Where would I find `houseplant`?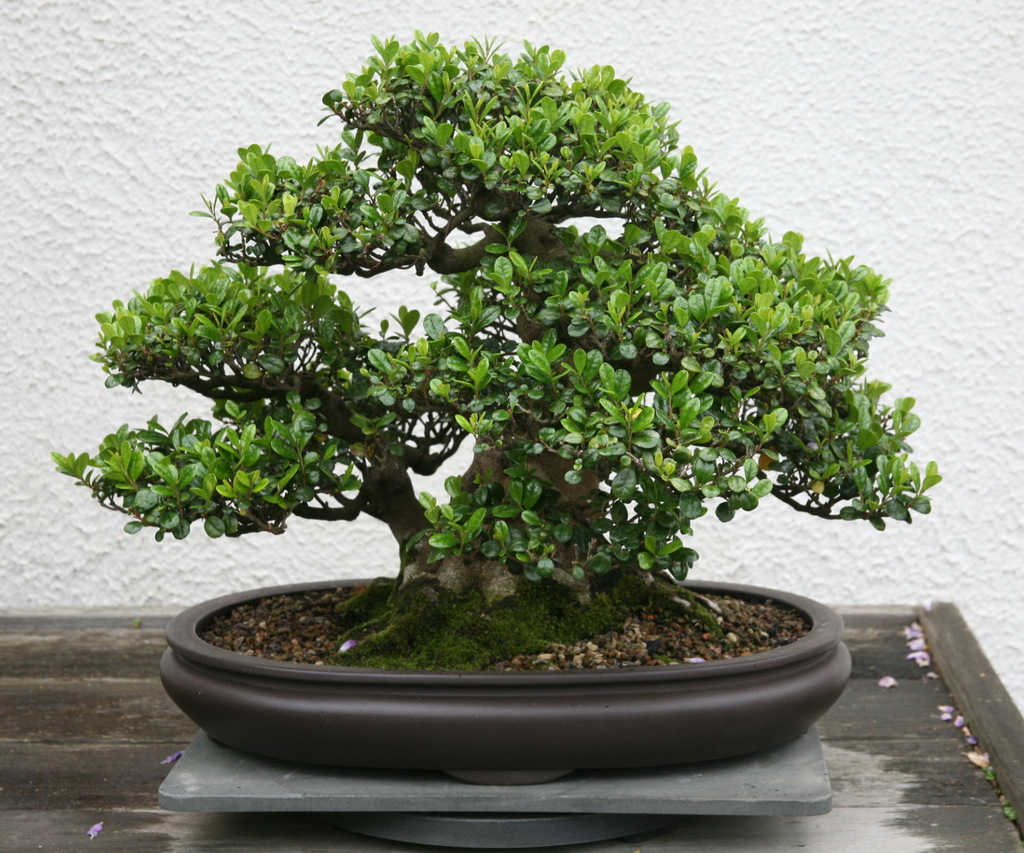
At locate(51, 31, 936, 785).
